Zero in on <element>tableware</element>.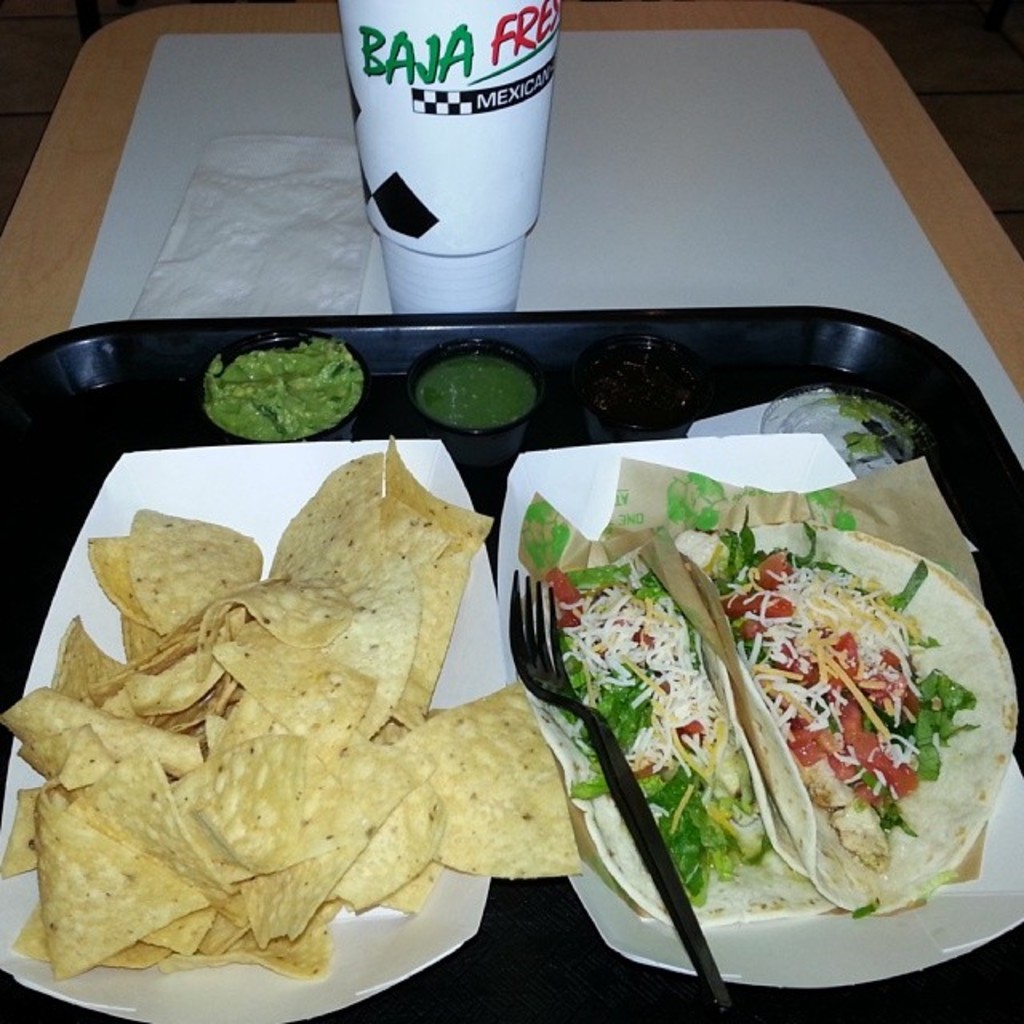
Zeroed in: detection(334, 0, 576, 278).
